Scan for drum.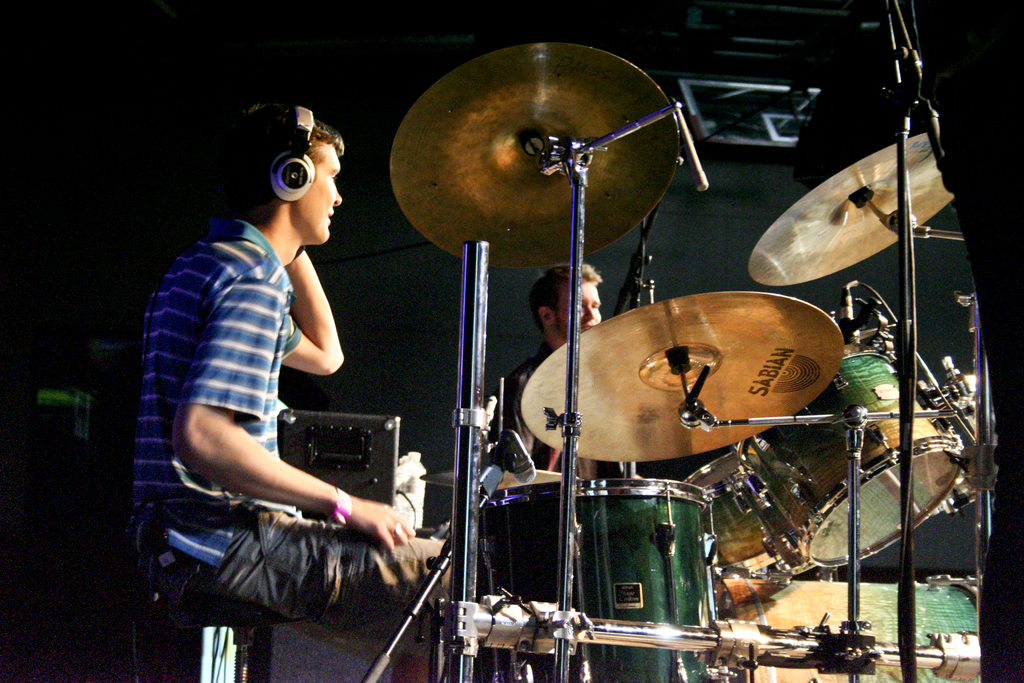
Scan result: (x1=714, y1=573, x2=981, y2=682).
